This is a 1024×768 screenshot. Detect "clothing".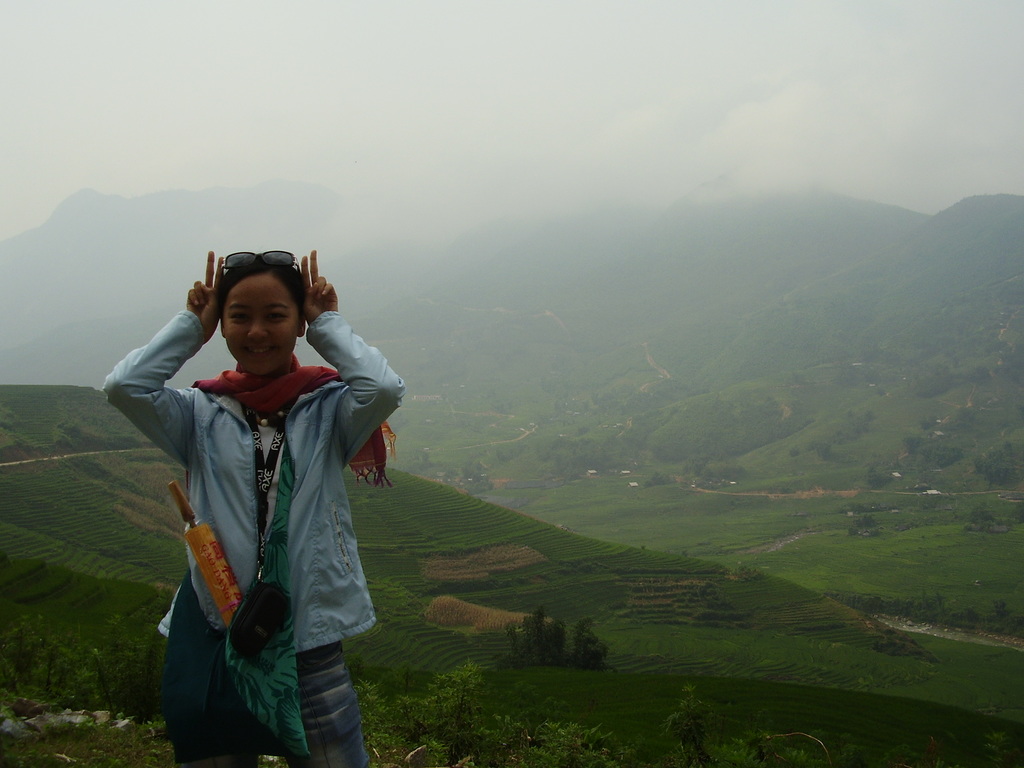
[left=115, top=249, right=404, bottom=648].
